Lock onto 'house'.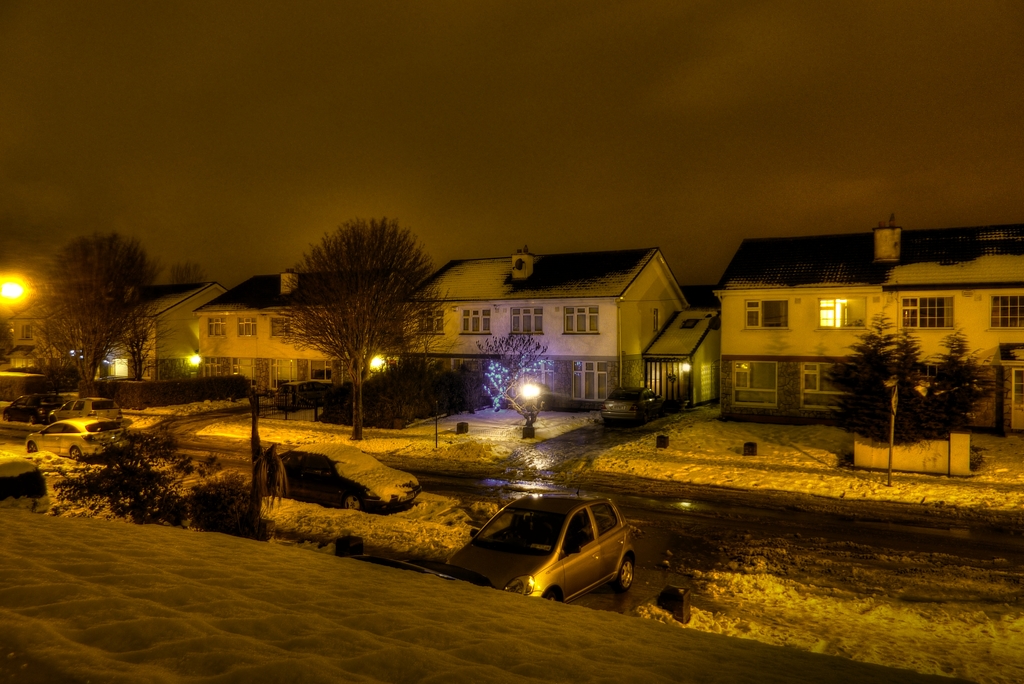
Locked: 687, 209, 1009, 443.
